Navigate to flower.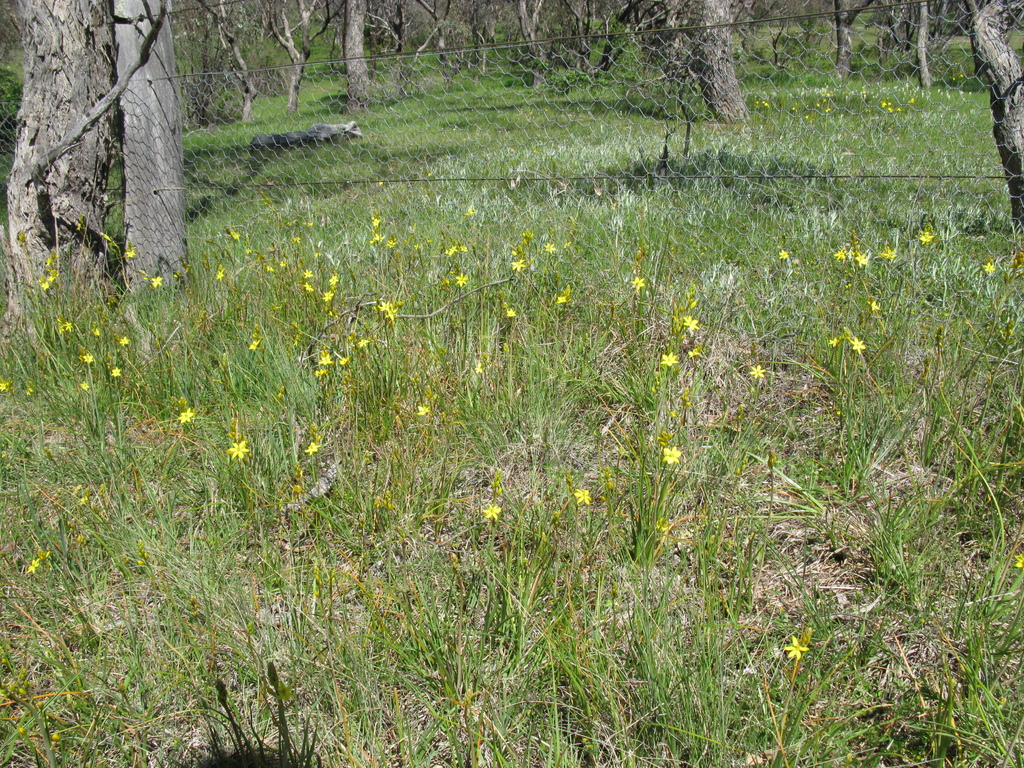
Navigation target: region(179, 408, 200, 424).
